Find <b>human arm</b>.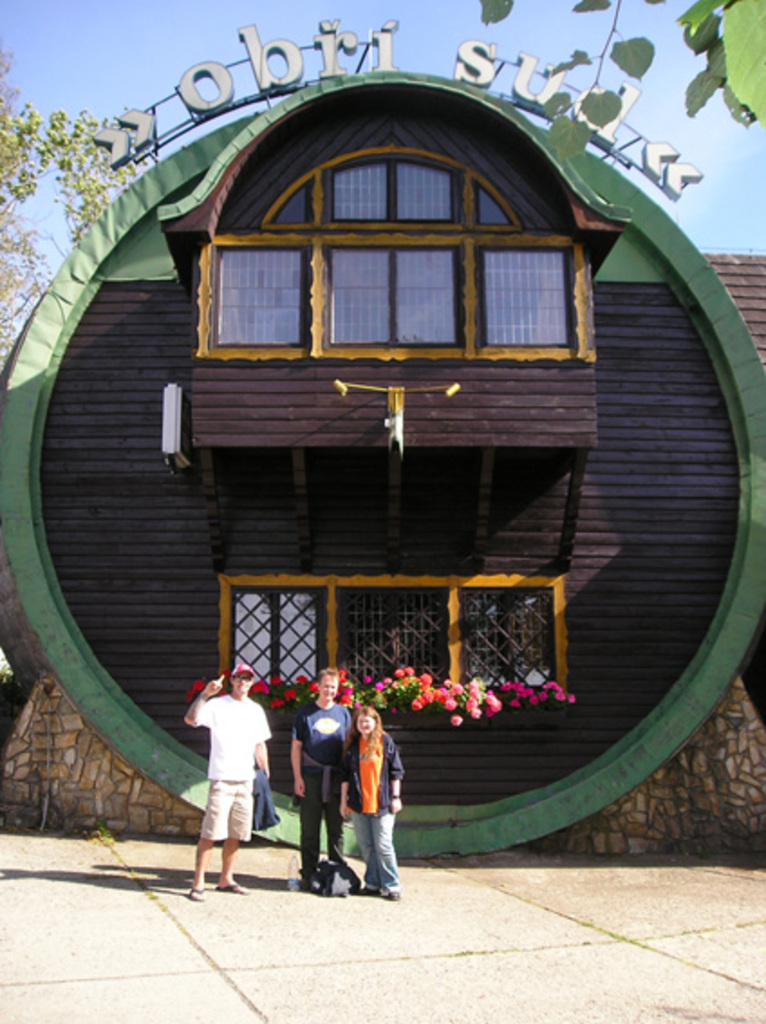
bbox=[287, 712, 302, 796].
